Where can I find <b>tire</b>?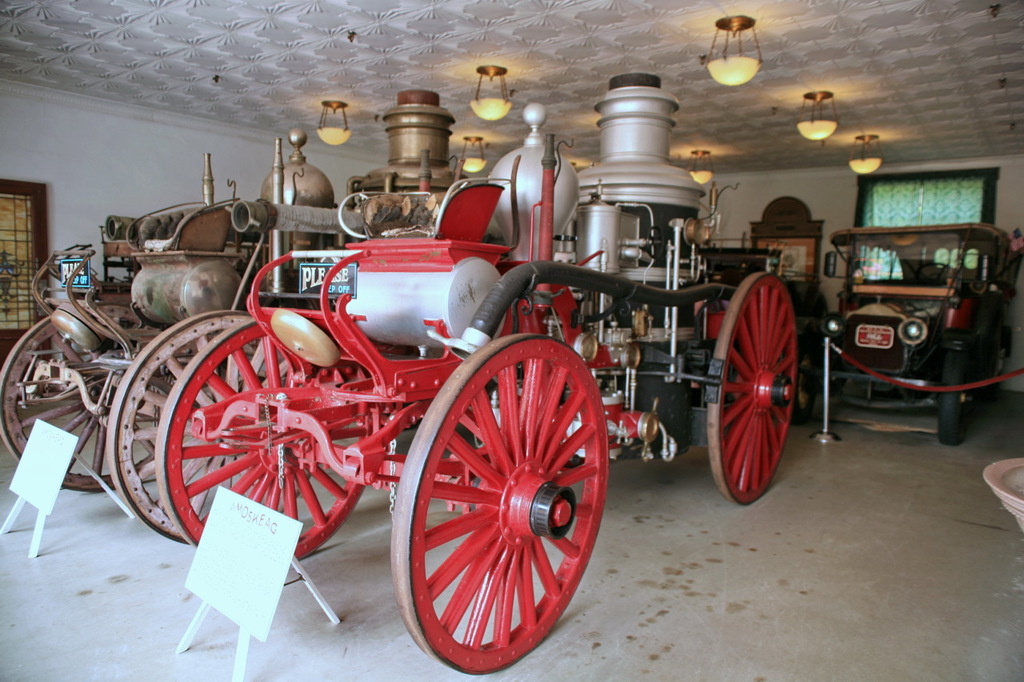
You can find it at Rect(937, 341, 979, 447).
